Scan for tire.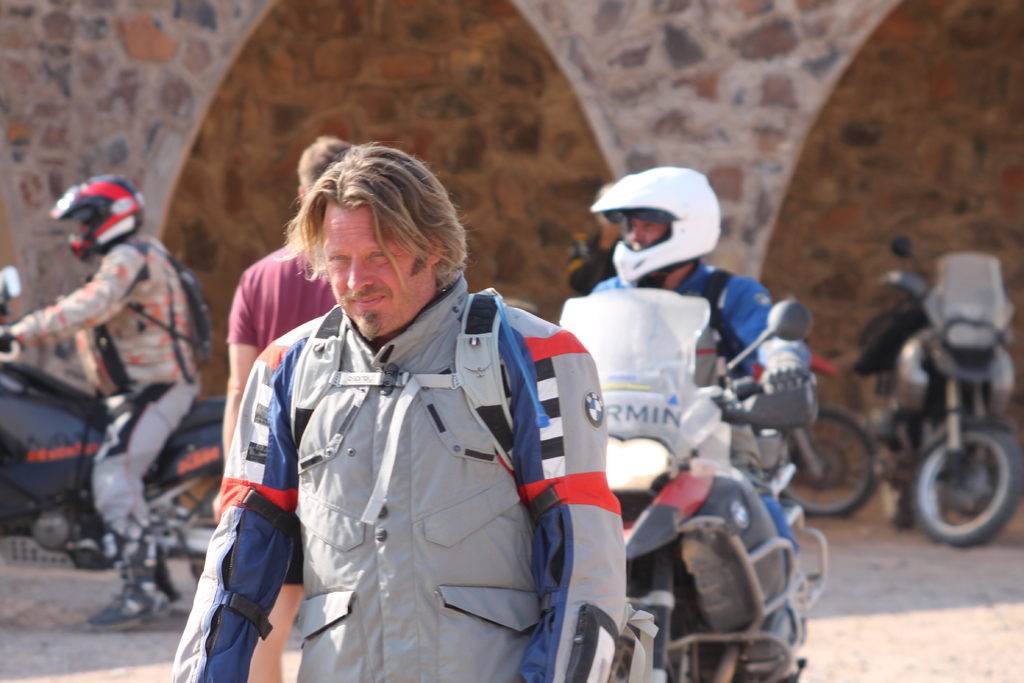
Scan result: l=780, t=406, r=877, b=514.
